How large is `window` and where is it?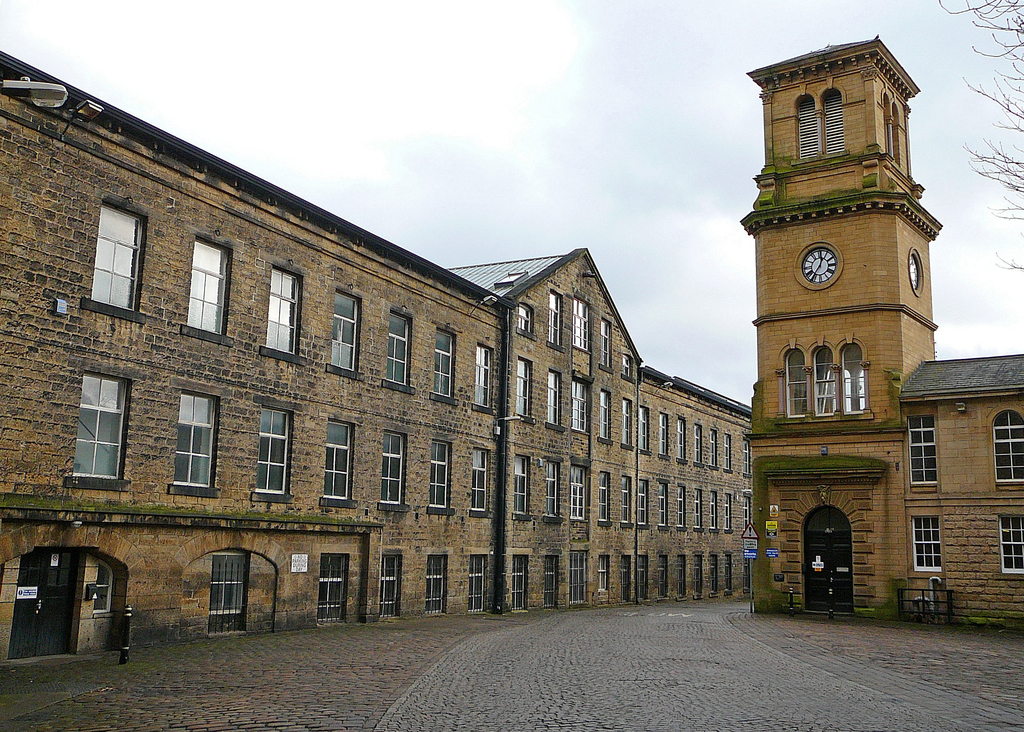
Bounding box: 709:557:717:593.
